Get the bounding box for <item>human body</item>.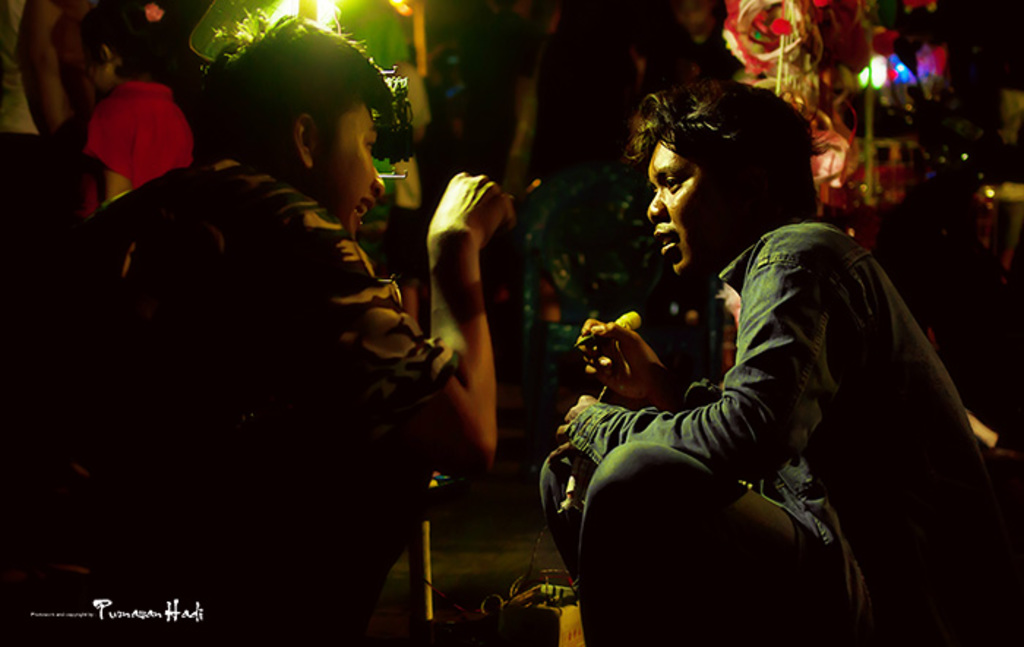
region(78, 81, 200, 215).
